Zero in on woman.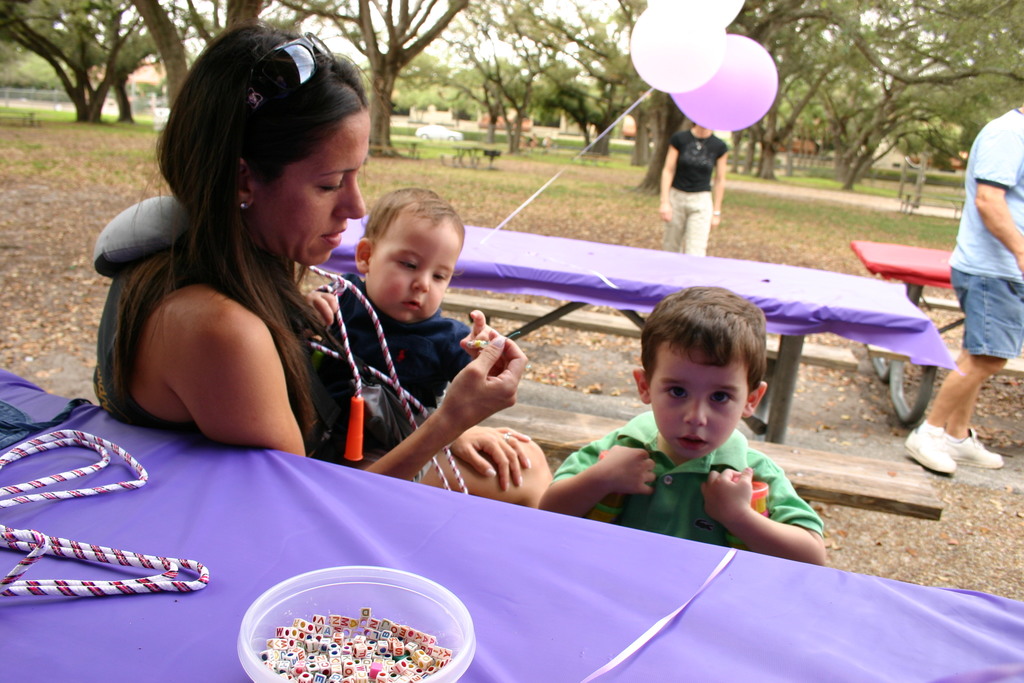
Zeroed in: [657, 122, 726, 257].
